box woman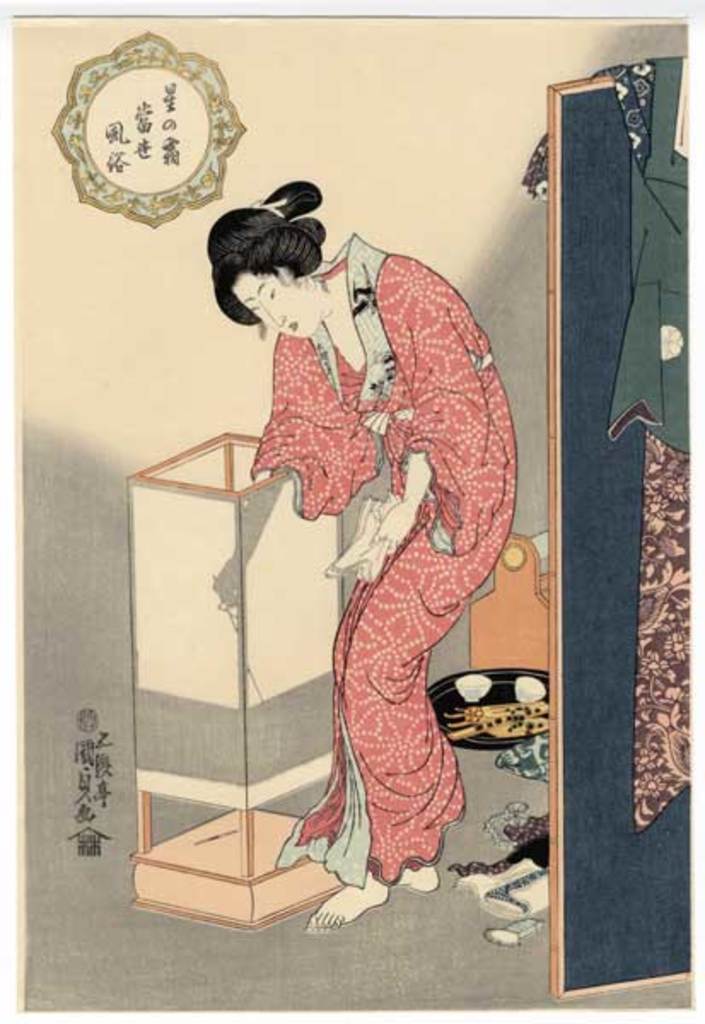
Rect(155, 138, 519, 927)
